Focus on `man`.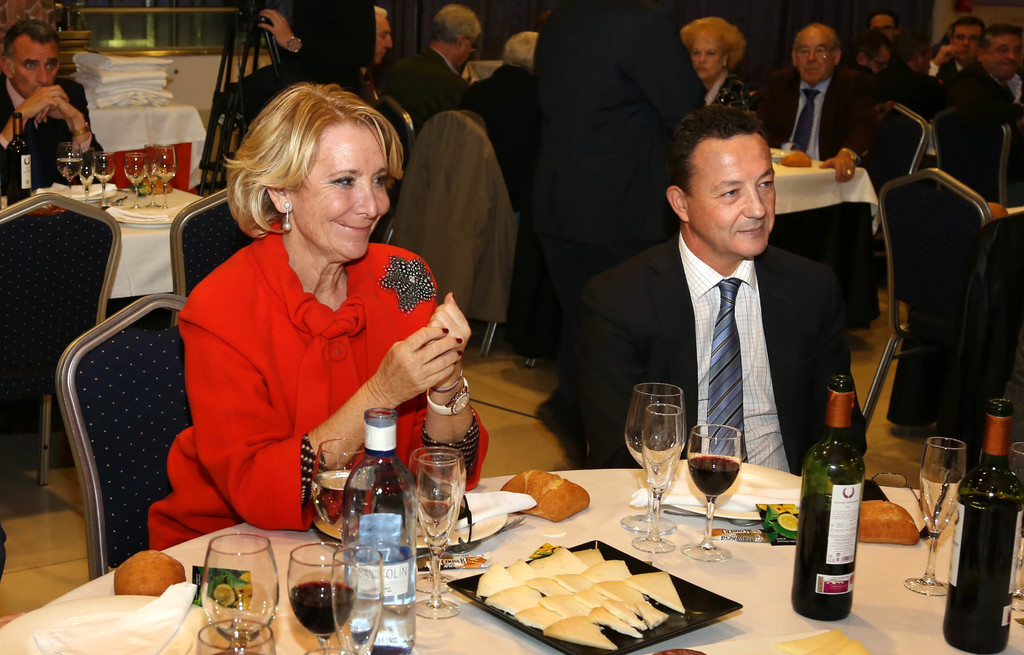
Focused at crop(961, 26, 1023, 138).
